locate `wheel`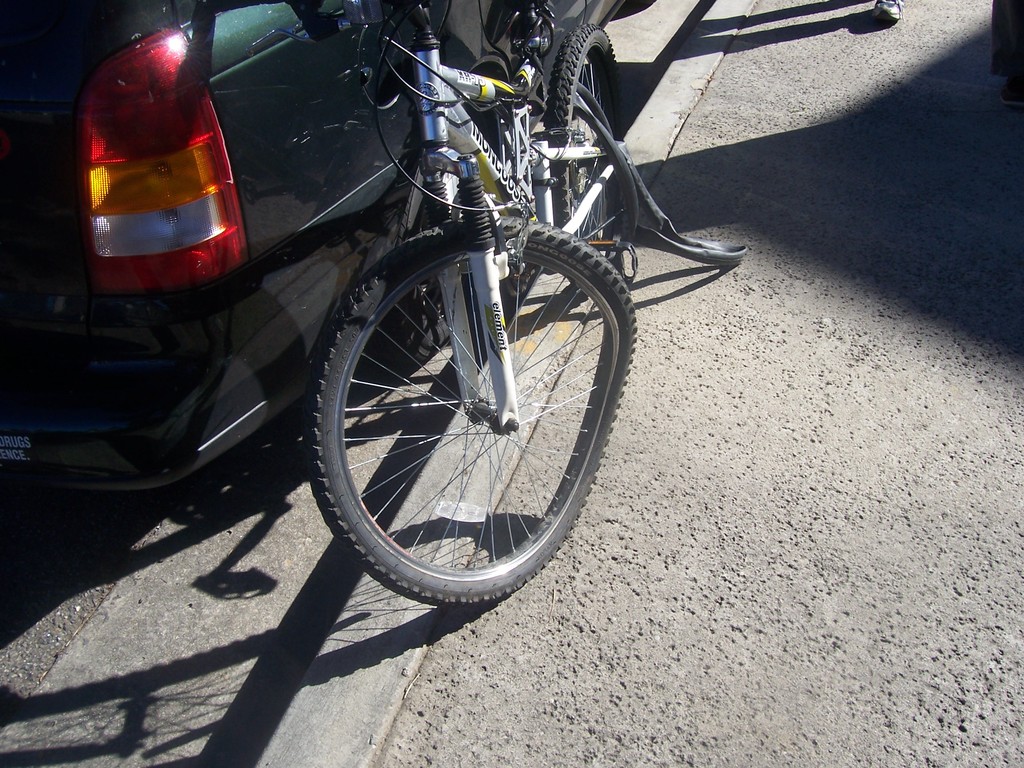
[x1=314, y1=210, x2=612, y2=605]
